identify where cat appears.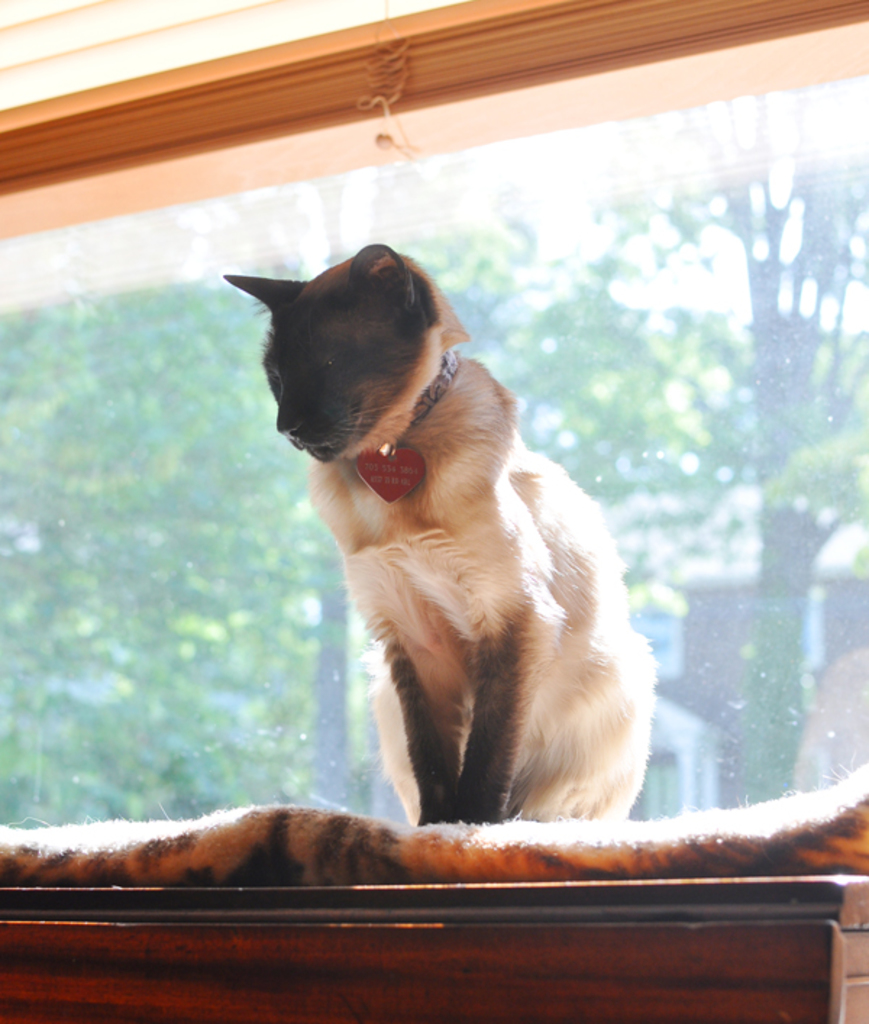
Appears at <bbox>217, 238, 658, 827</bbox>.
